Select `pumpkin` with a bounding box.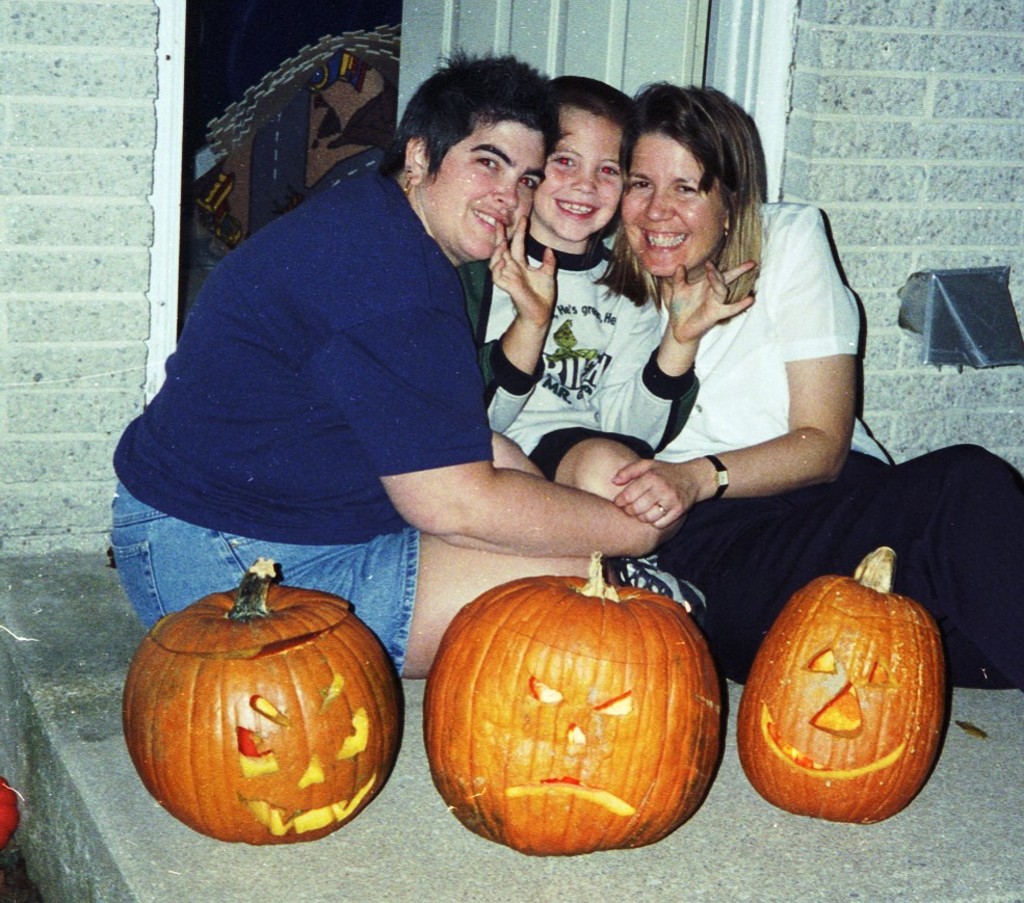
(130, 558, 423, 843).
